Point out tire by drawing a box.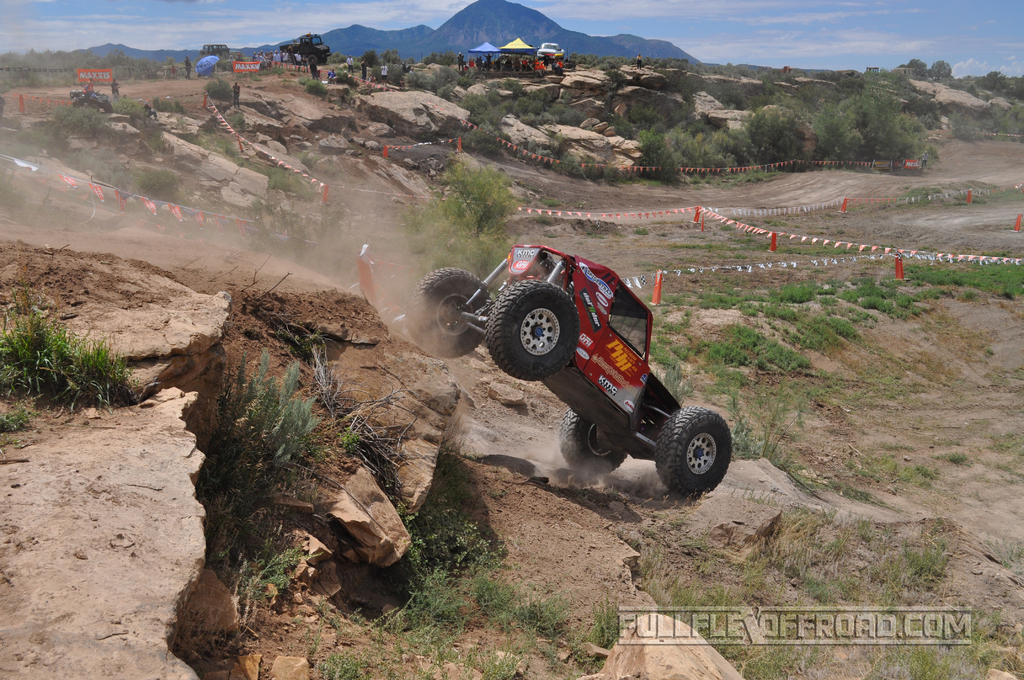
(560,409,627,471).
